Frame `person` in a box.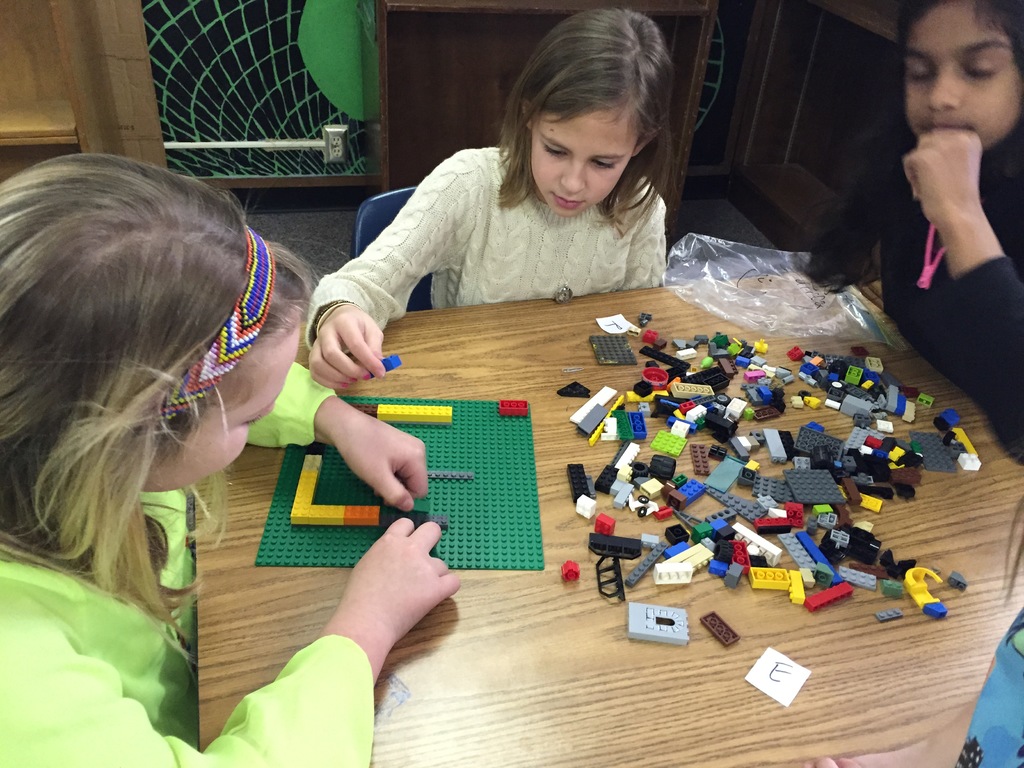
crop(312, 48, 731, 384).
